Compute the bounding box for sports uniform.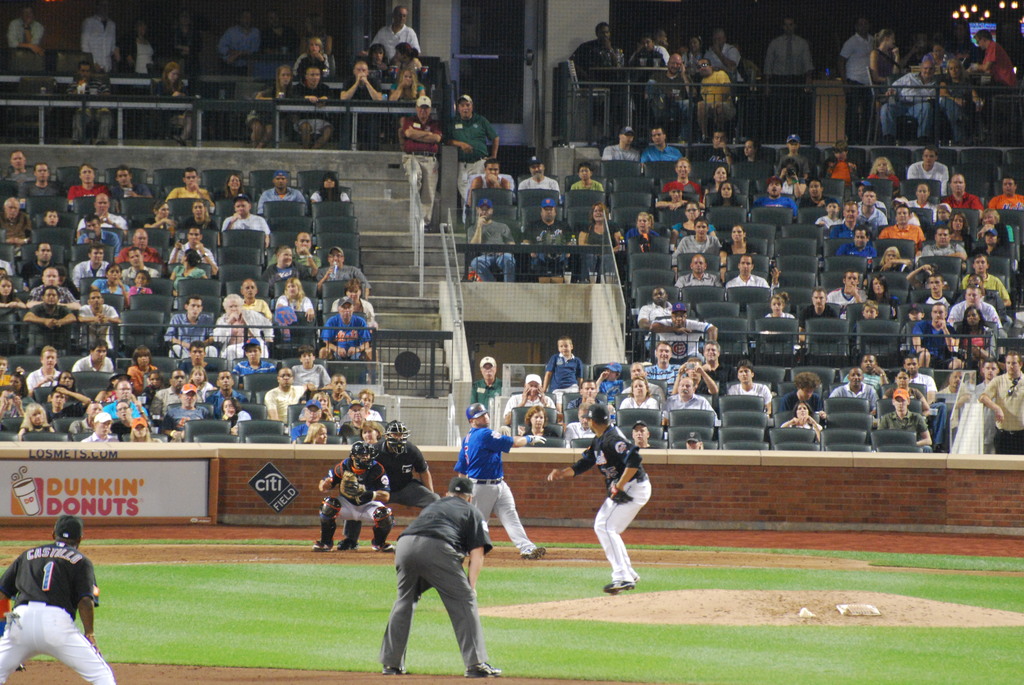
region(312, 443, 397, 553).
